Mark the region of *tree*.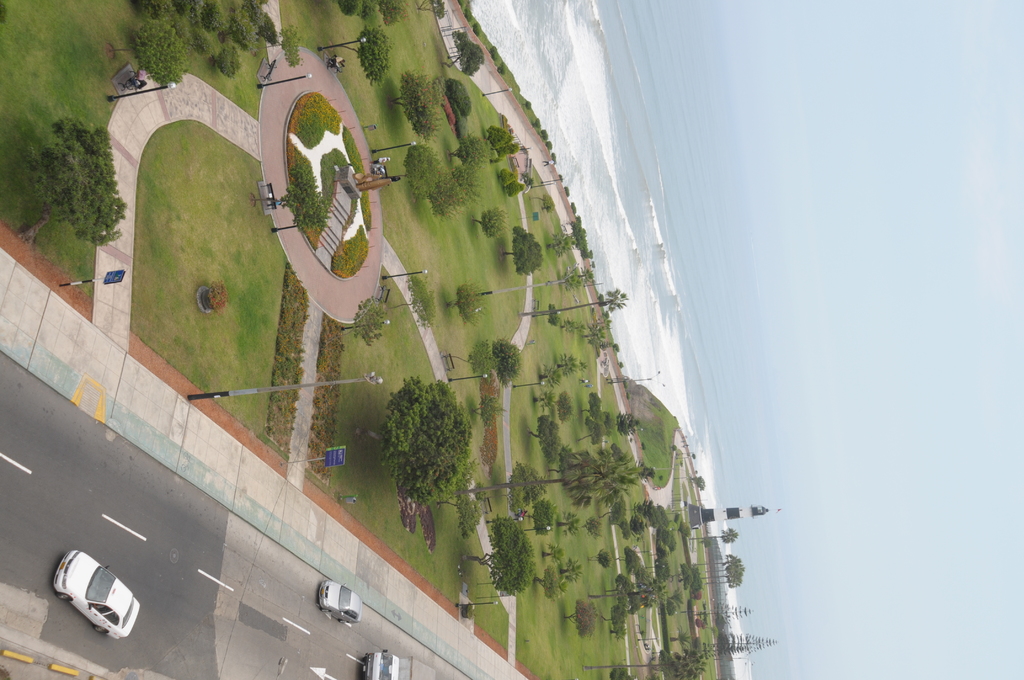
Region: x1=377 y1=0 x2=412 y2=28.
